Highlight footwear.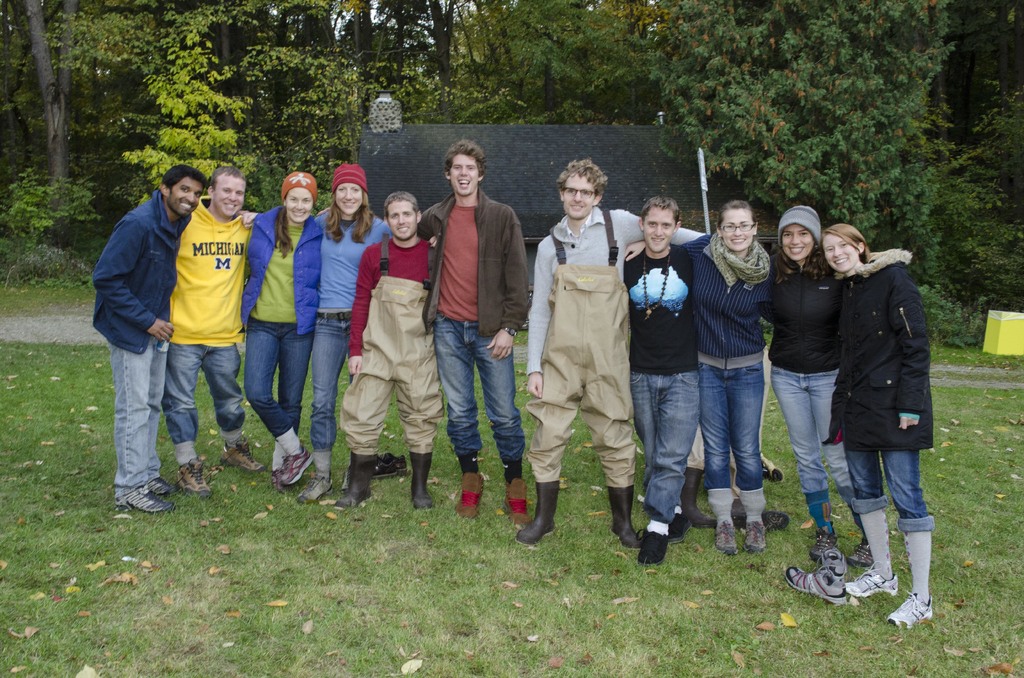
Highlighted region: (515,478,563,547).
